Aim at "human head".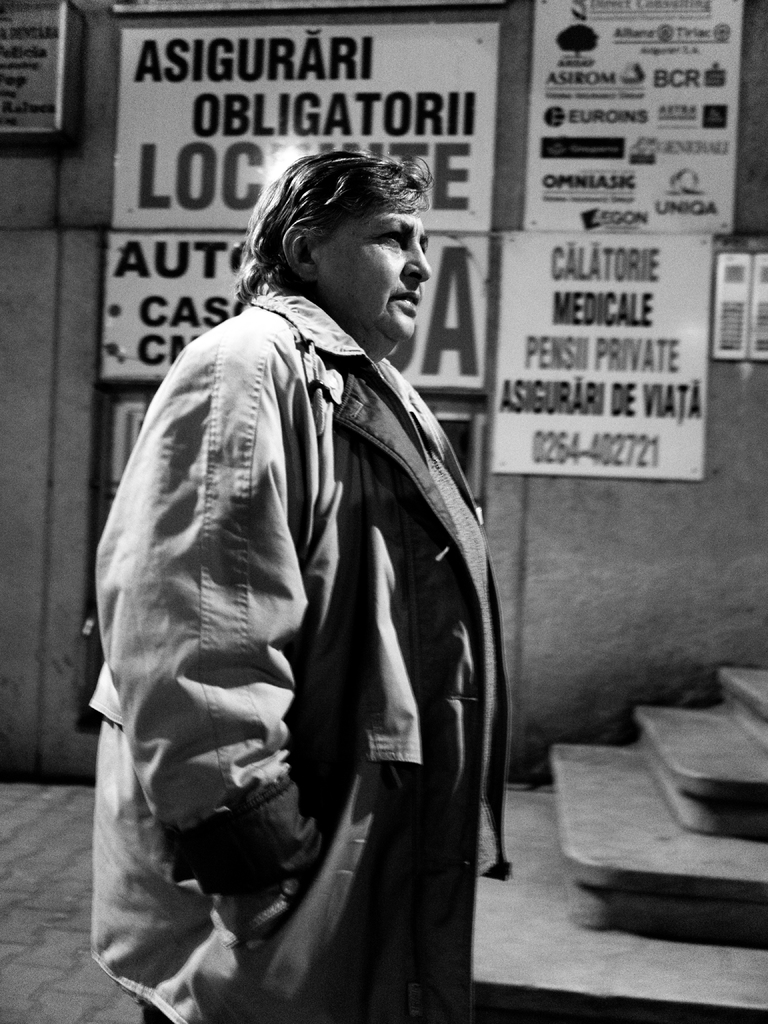
Aimed at (x1=243, y1=147, x2=449, y2=309).
